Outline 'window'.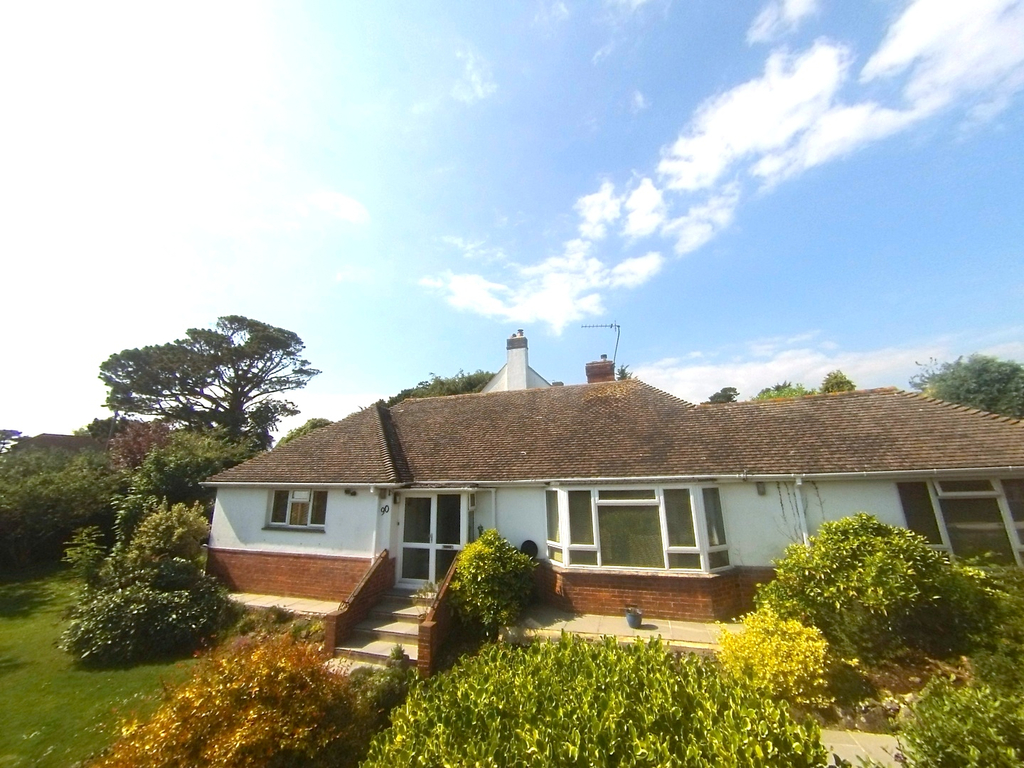
Outline: 545/484/740/571.
